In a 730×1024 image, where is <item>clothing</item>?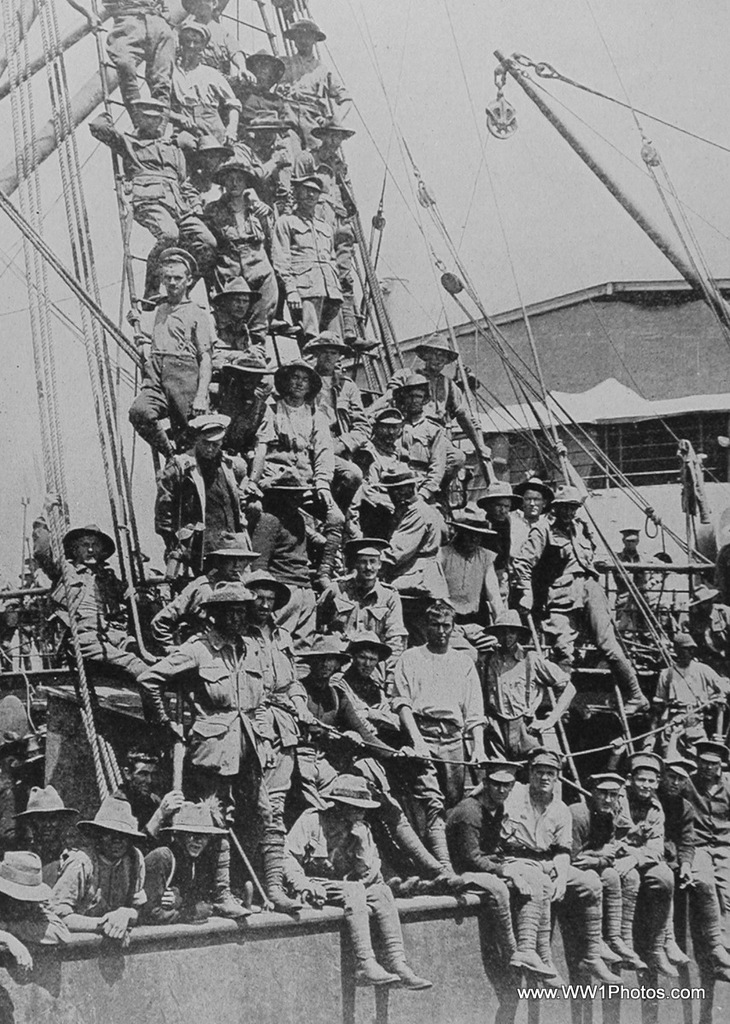
(45, 833, 136, 911).
